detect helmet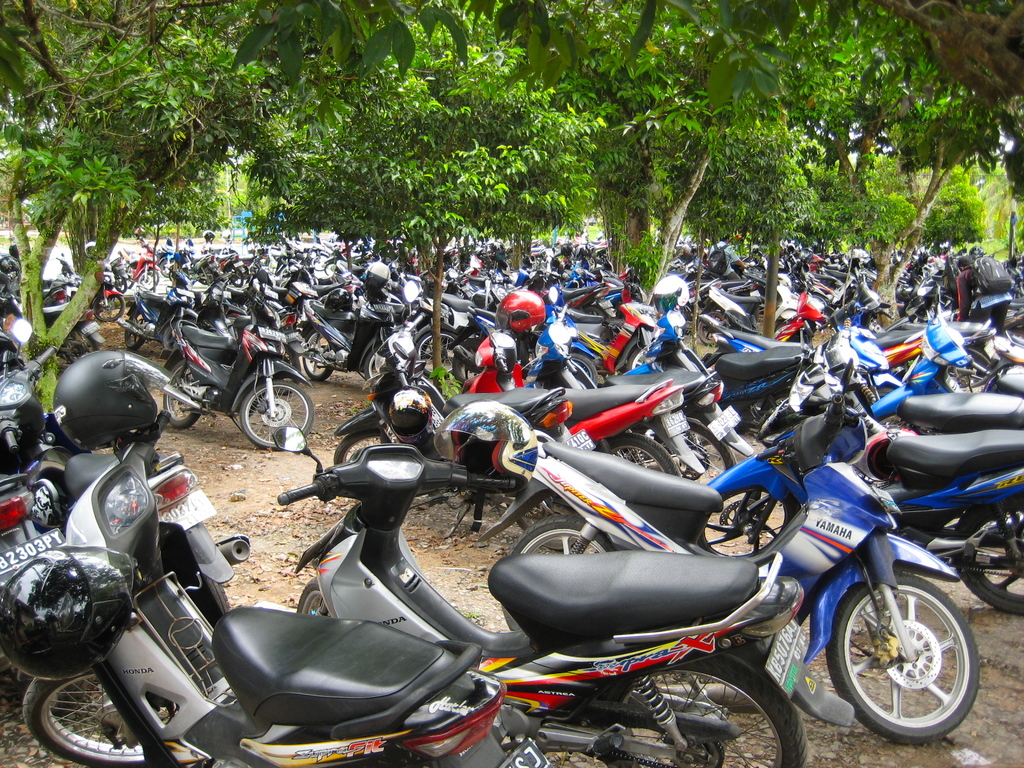
box=[963, 246, 1005, 295]
